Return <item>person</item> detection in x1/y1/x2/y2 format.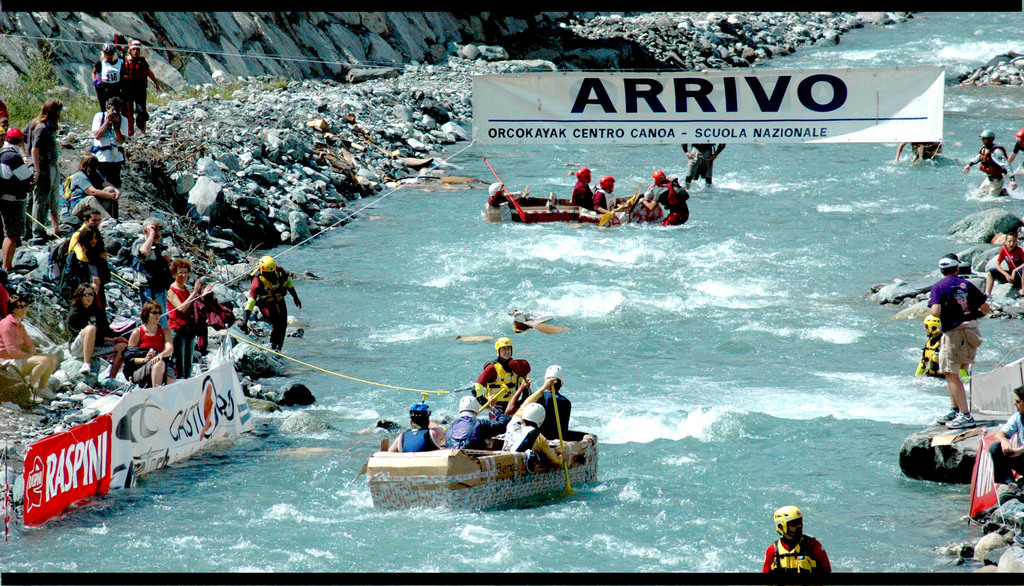
570/169/596/212.
